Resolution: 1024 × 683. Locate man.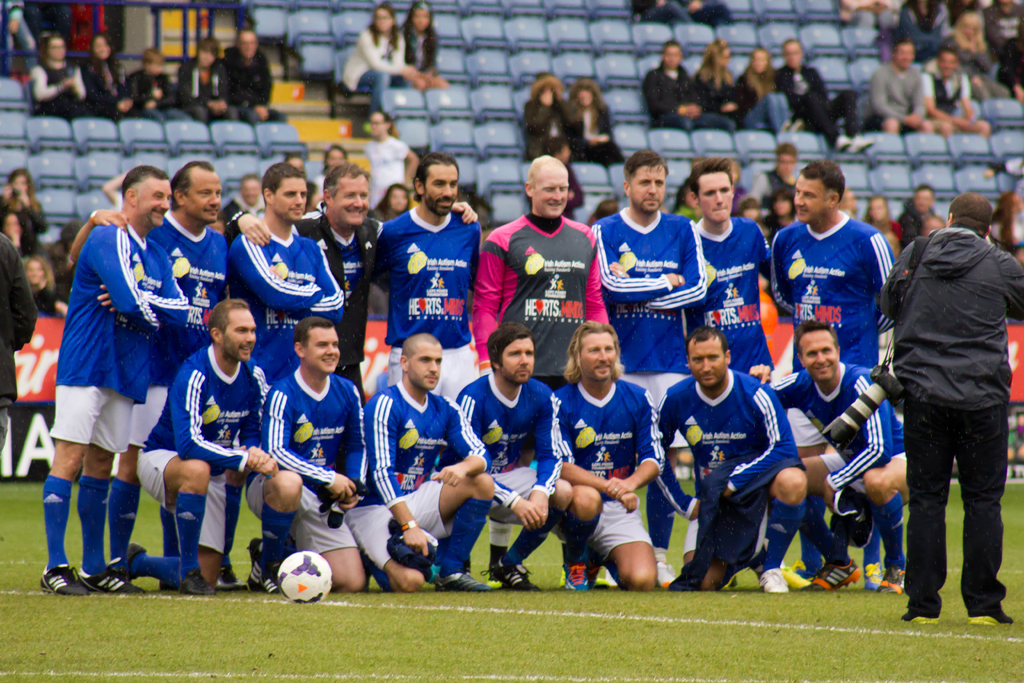
918 45 993 136.
